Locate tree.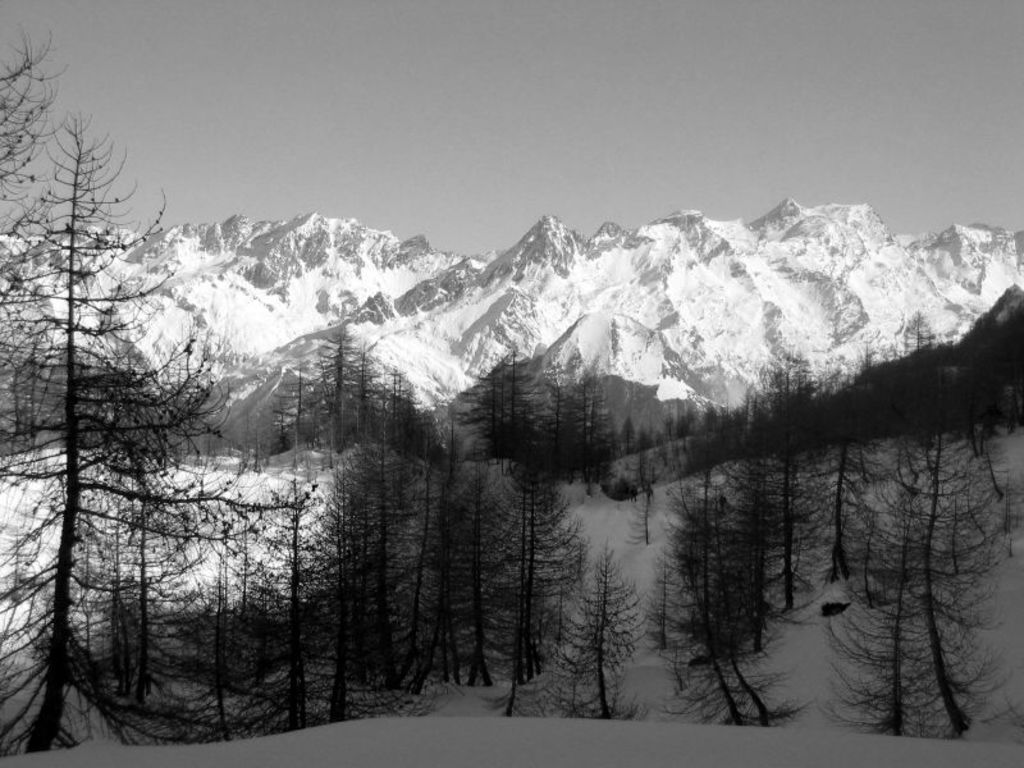
Bounding box: (947, 246, 1023, 485).
